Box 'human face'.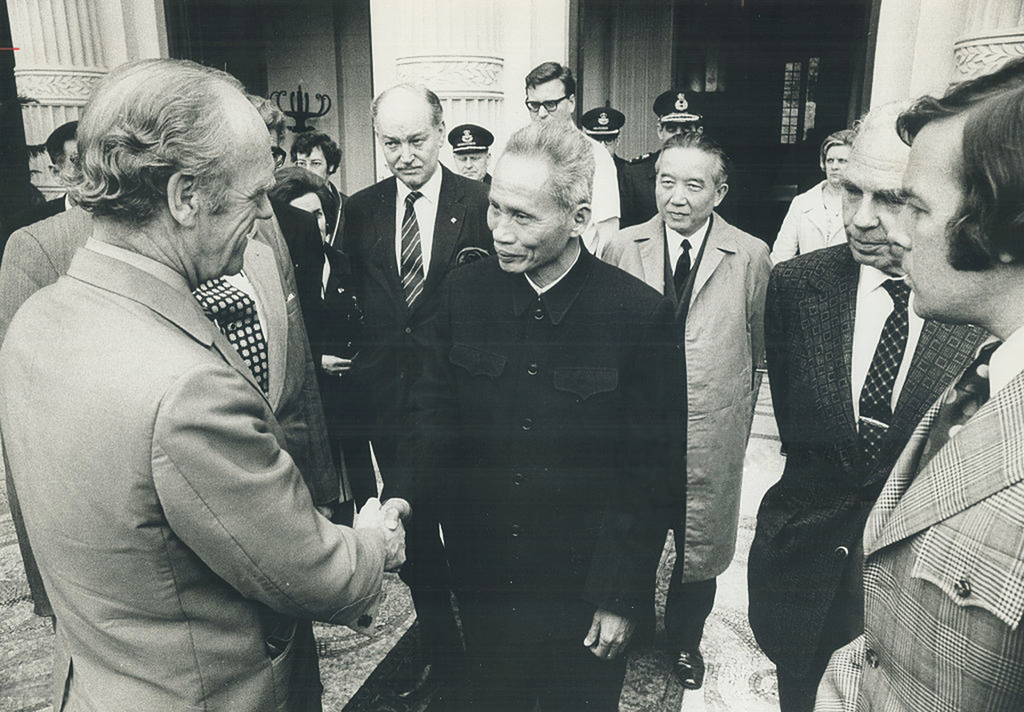
region(380, 121, 437, 186).
